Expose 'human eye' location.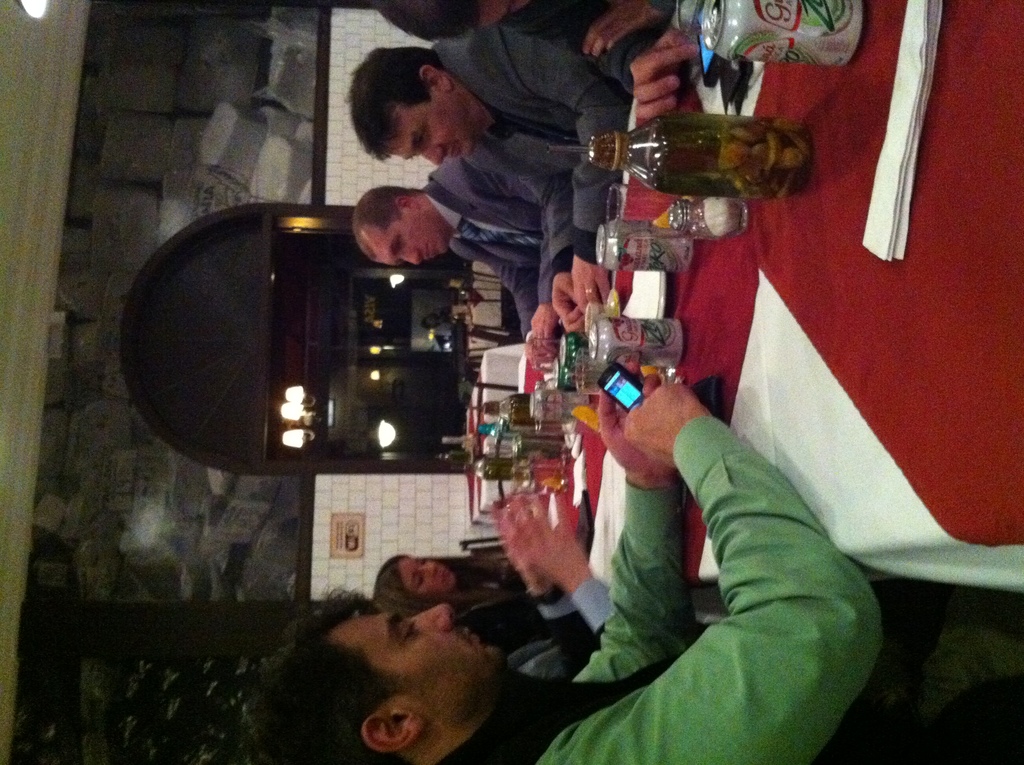
Exposed at <bbox>393, 238, 406, 254</bbox>.
